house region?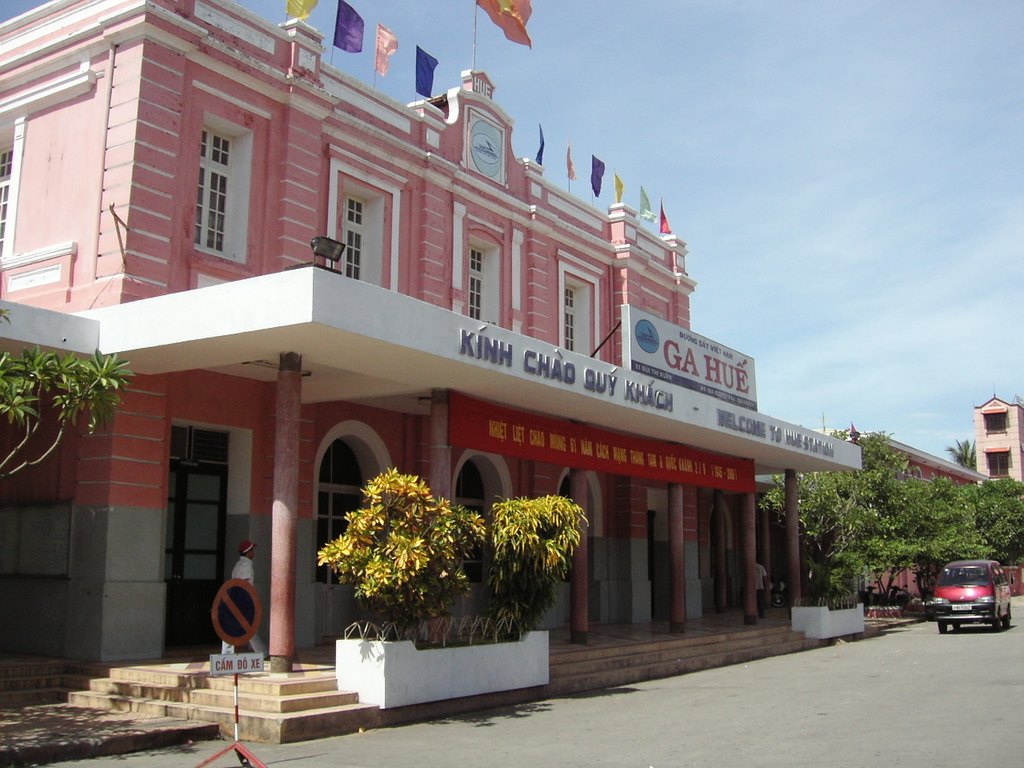
[x1=811, y1=430, x2=989, y2=594]
